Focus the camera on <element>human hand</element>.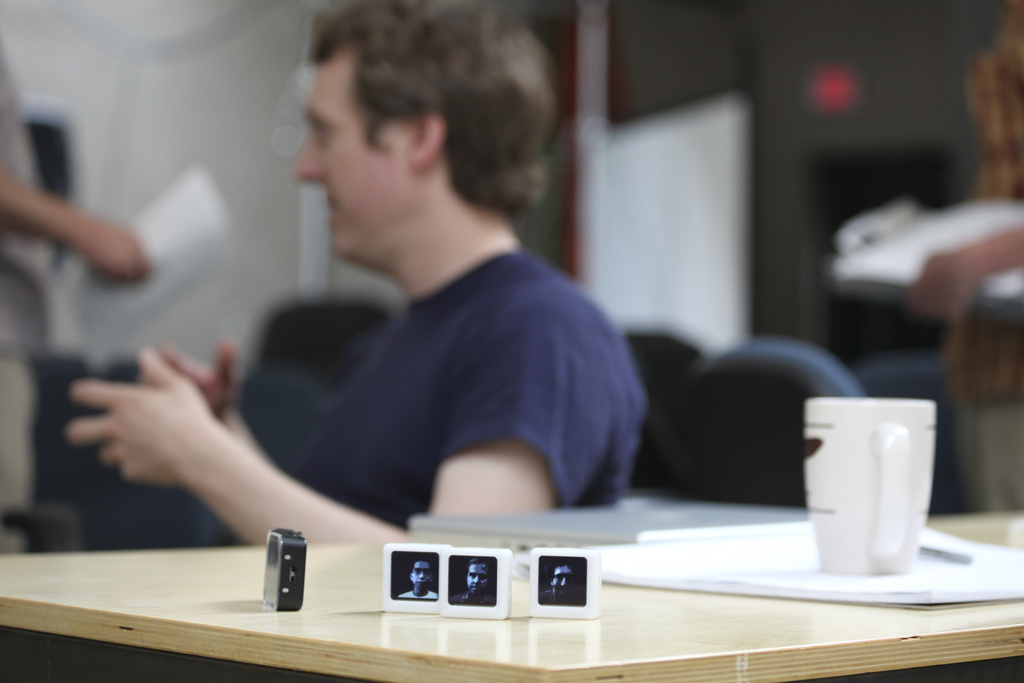
Focus region: bbox=(83, 219, 154, 286).
